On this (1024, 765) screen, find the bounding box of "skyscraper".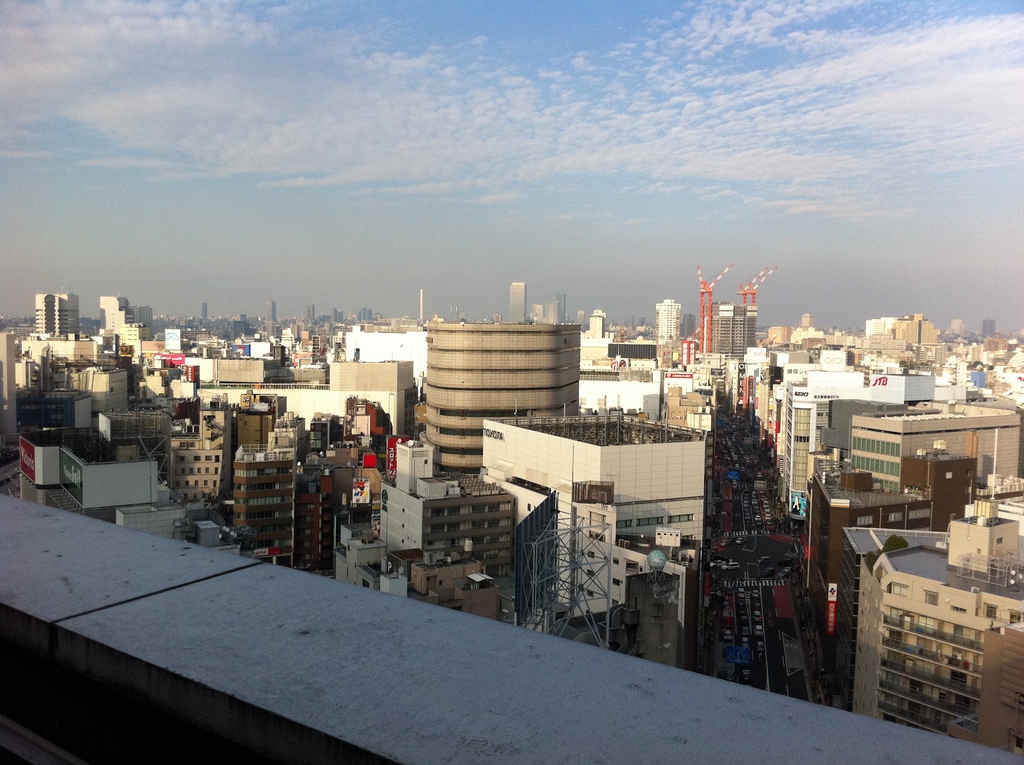
Bounding box: (left=655, top=298, right=685, bottom=355).
